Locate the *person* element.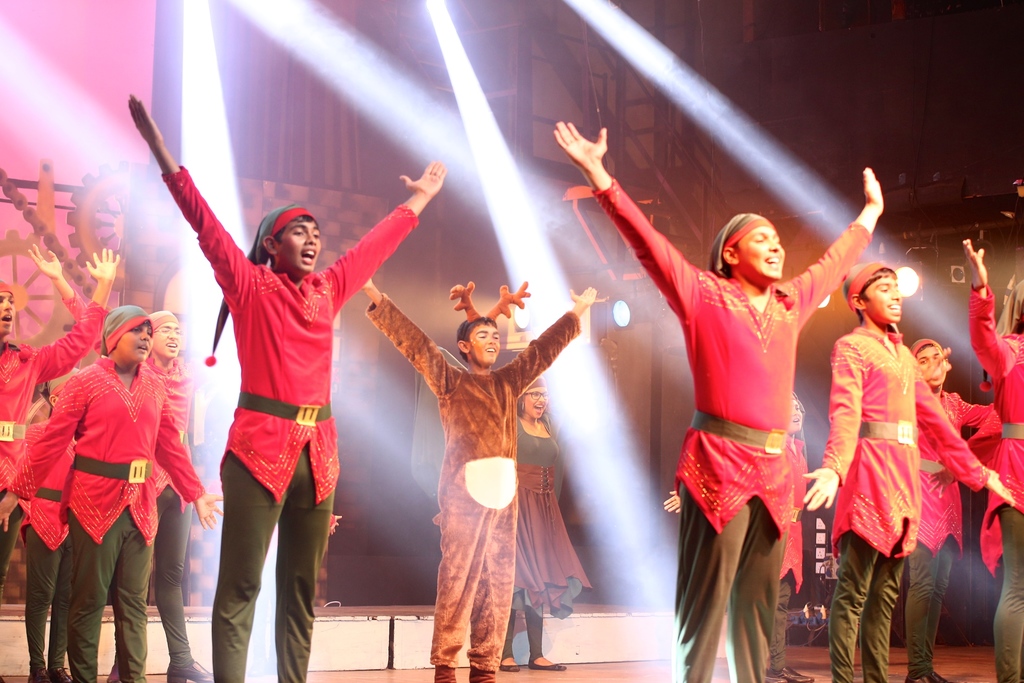
Element bbox: Rect(803, 263, 1014, 682).
